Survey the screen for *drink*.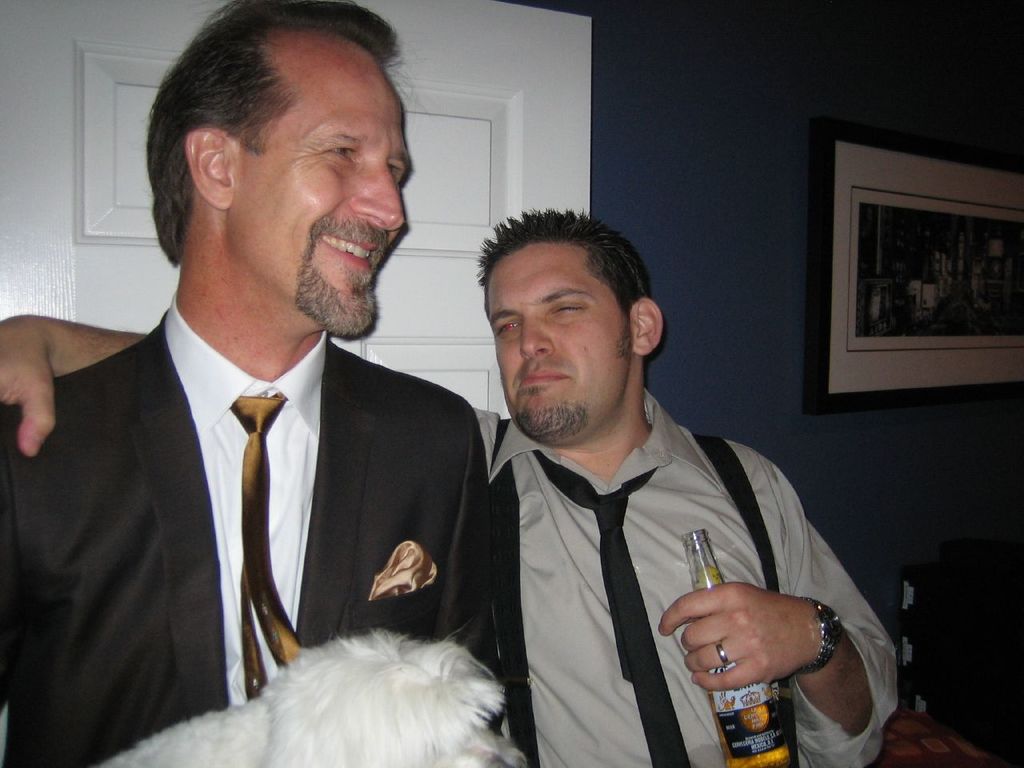
Survey found: Rect(702, 676, 791, 767).
